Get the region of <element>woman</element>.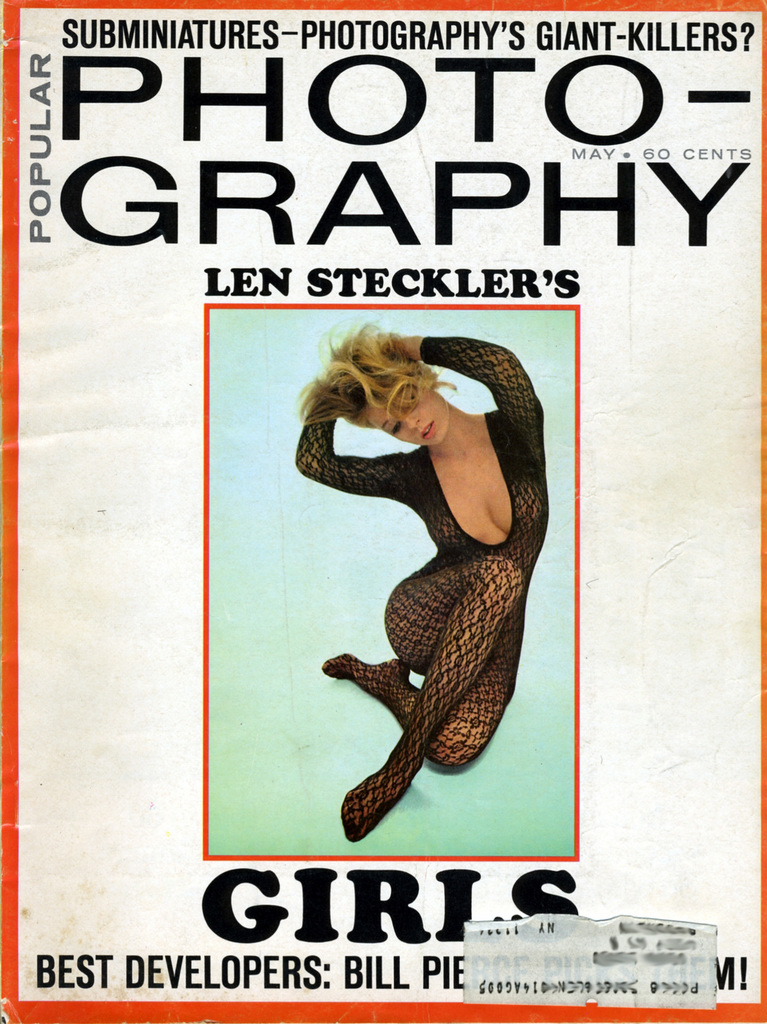
bbox(286, 279, 563, 881).
